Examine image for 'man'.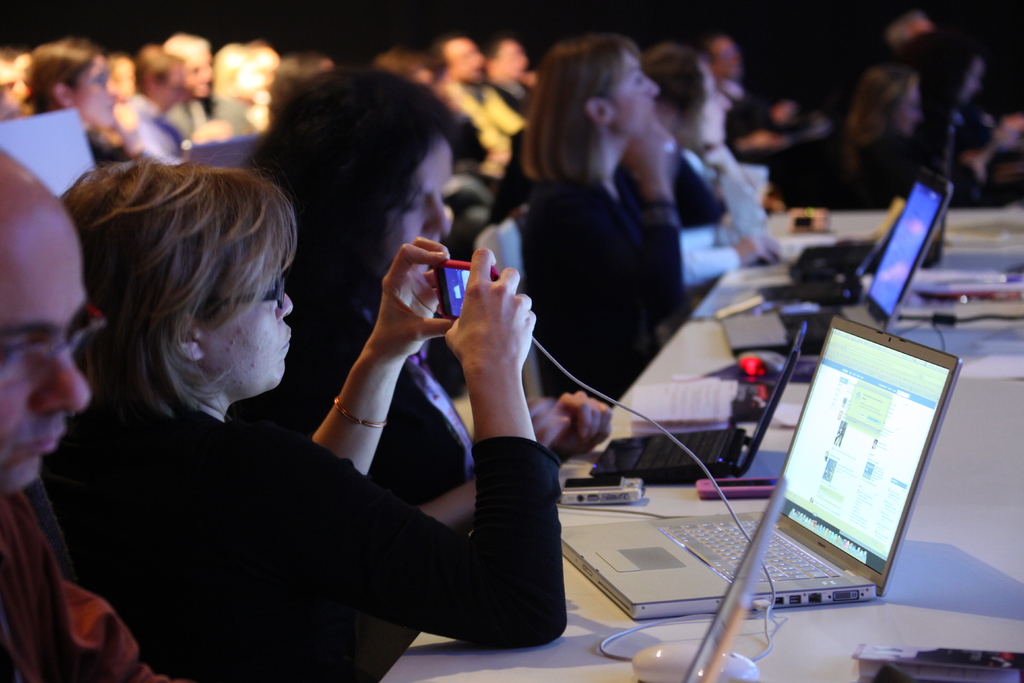
Examination result: 0/48/36/118.
